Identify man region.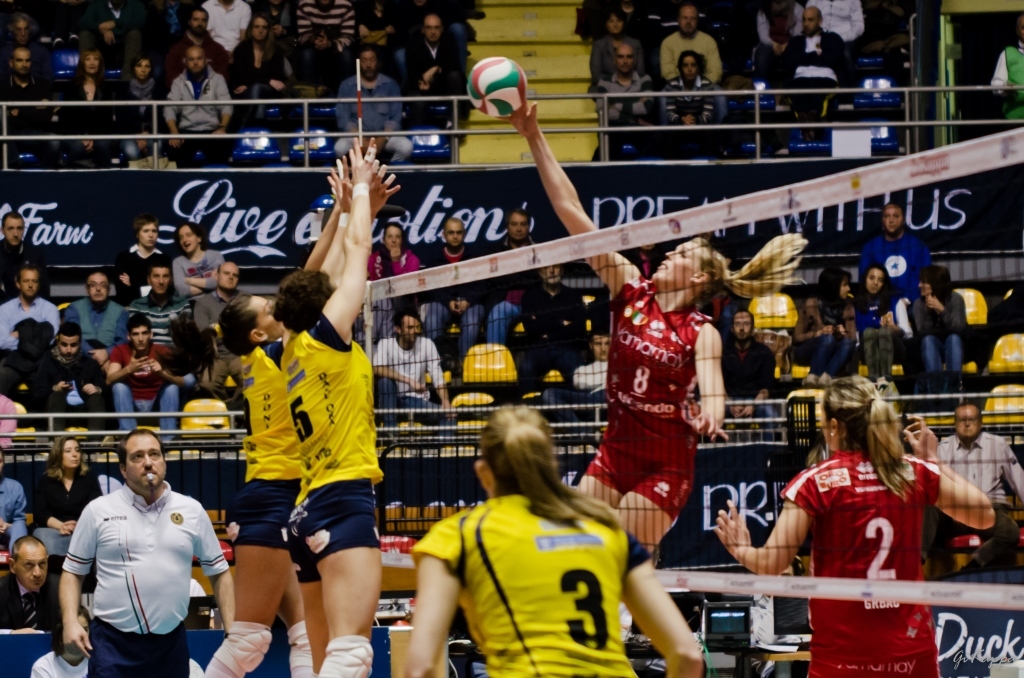
Region: 65, 267, 132, 350.
